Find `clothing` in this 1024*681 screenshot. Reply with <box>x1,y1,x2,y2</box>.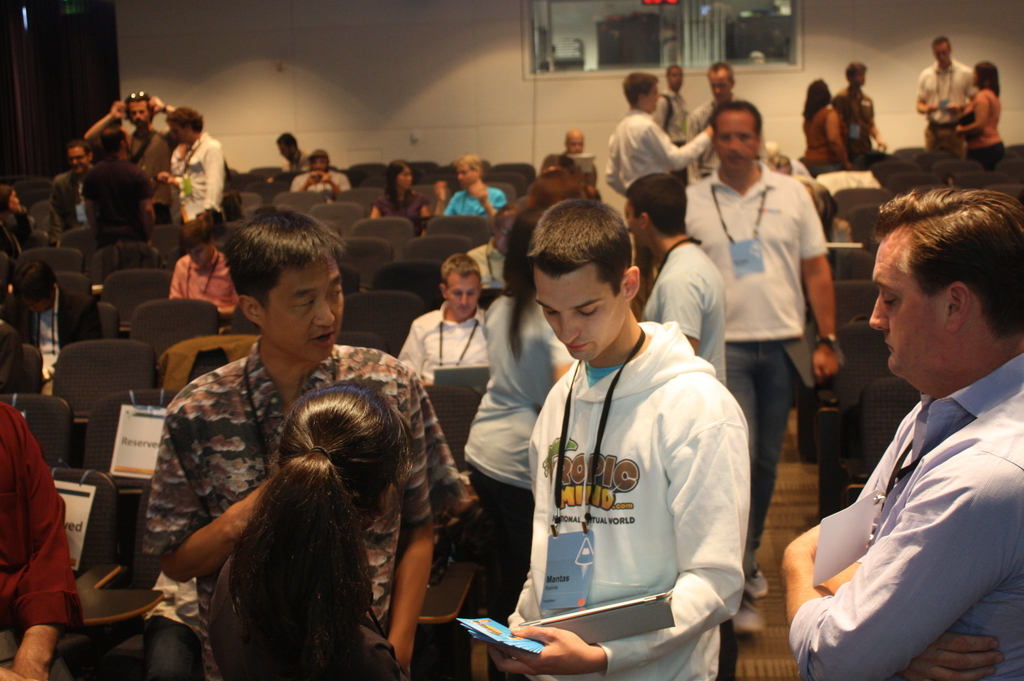
<box>395,312,486,387</box>.
